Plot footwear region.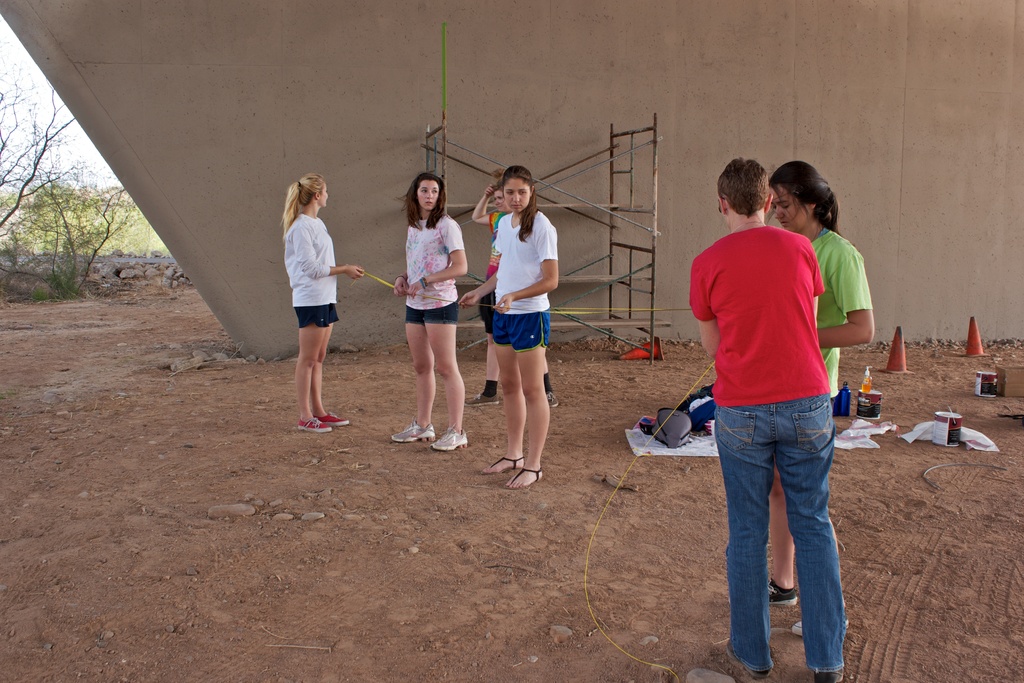
Plotted at (789, 621, 810, 643).
